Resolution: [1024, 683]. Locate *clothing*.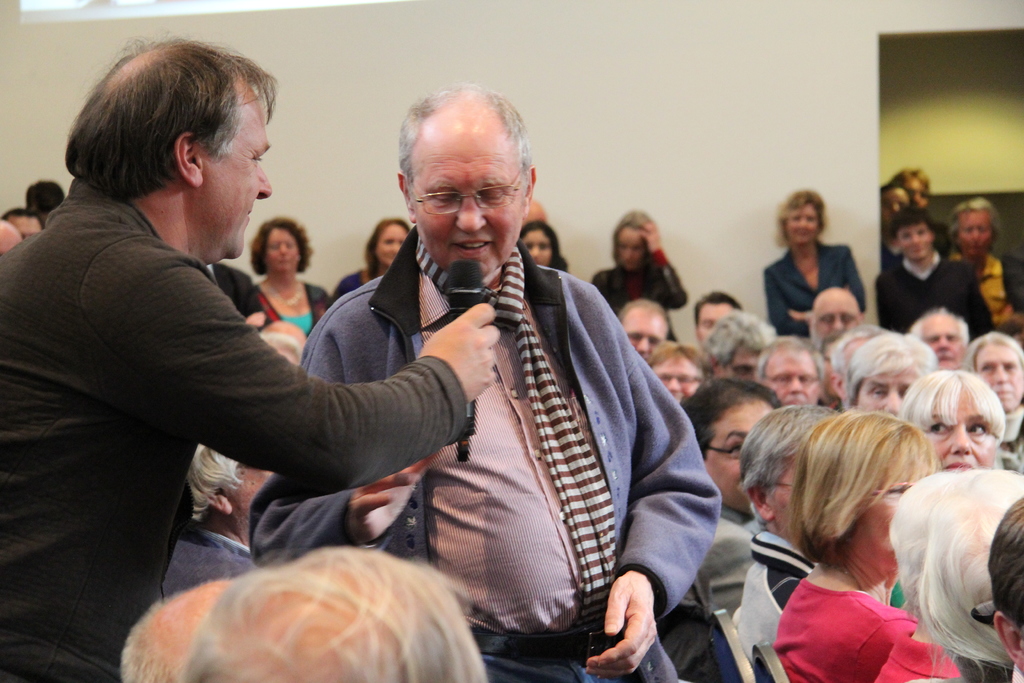
bbox=(202, 263, 260, 325).
